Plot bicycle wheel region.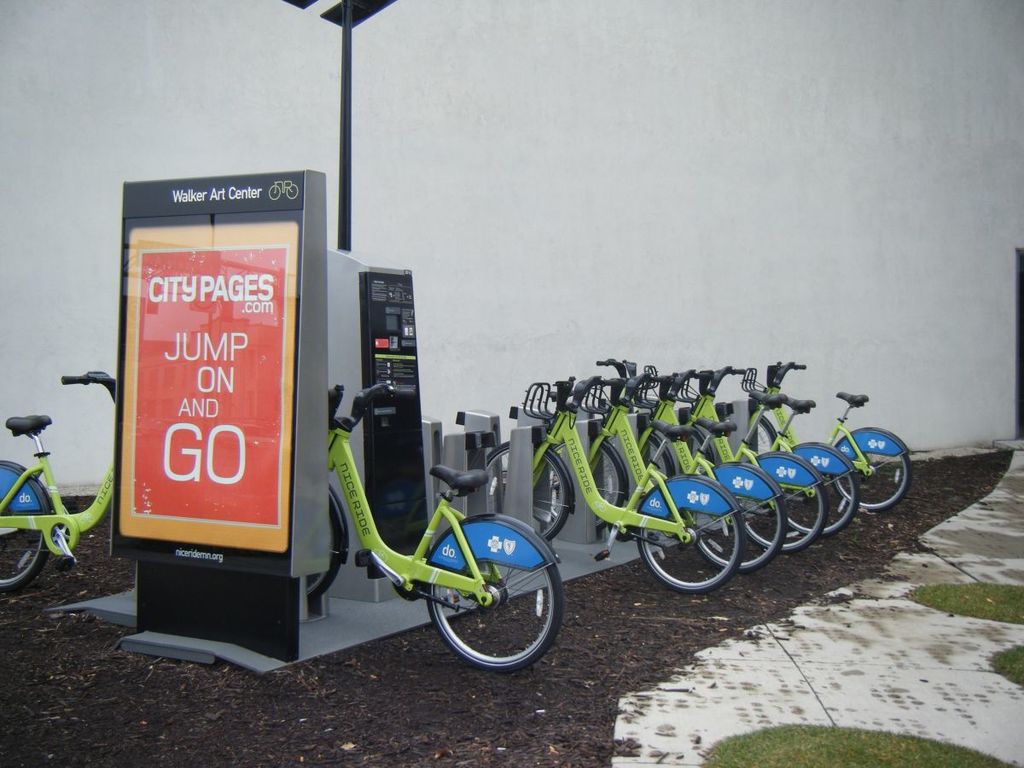
Plotted at crop(594, 434, 633, 533).
